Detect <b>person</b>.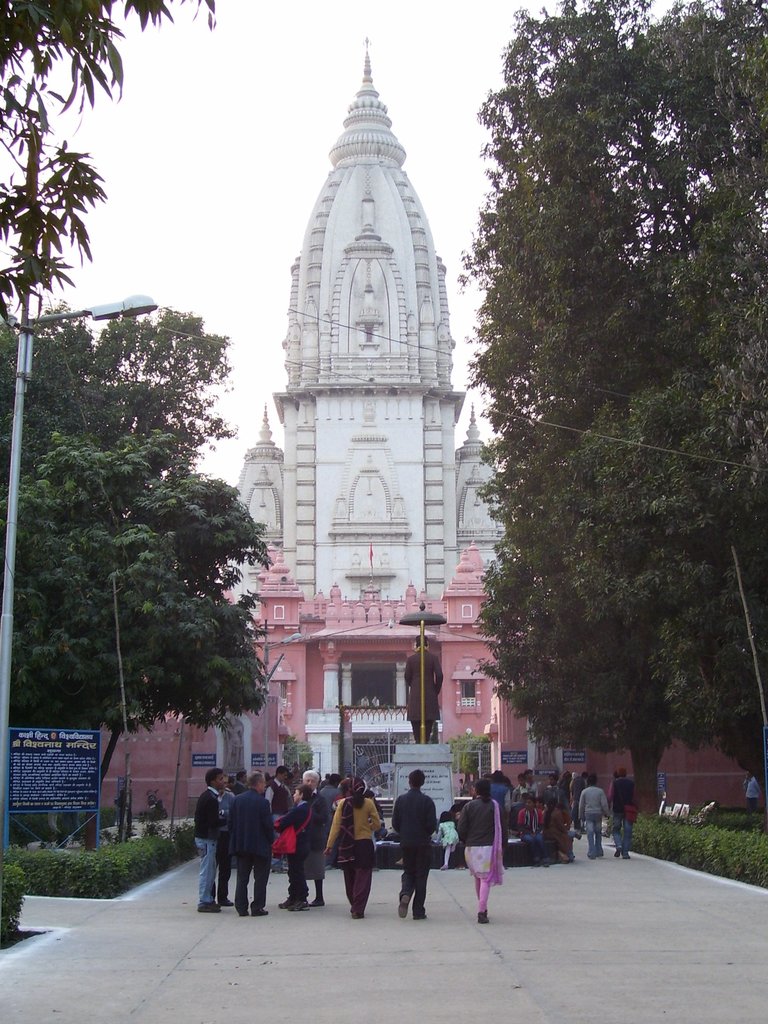
Detected at rect(234, 772, 274, 916).
